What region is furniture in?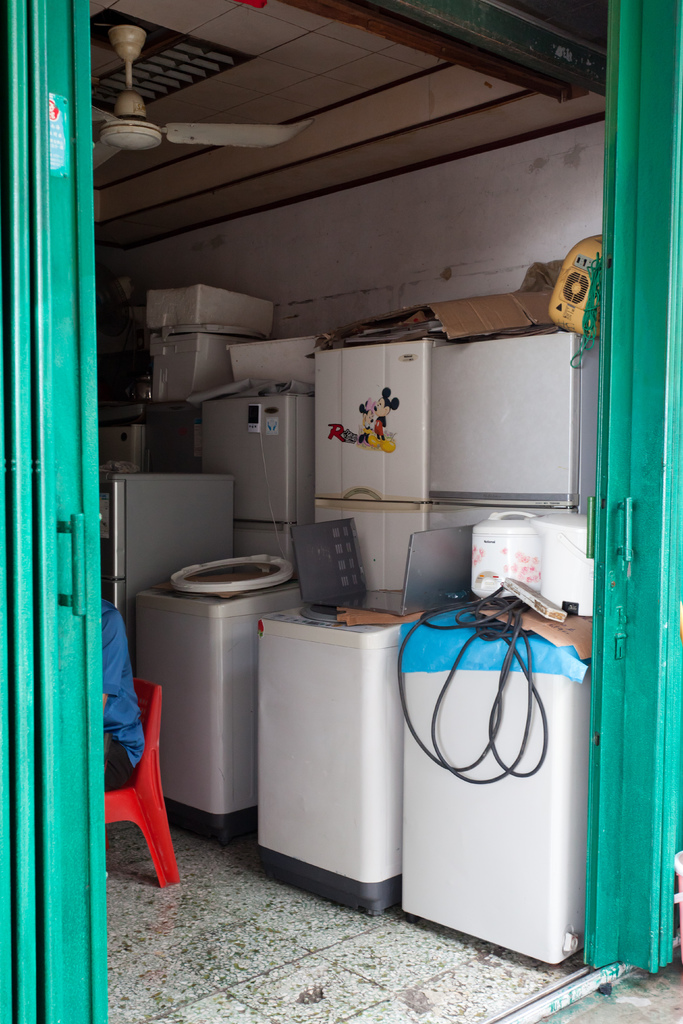
bbox=(101, 678, 181, 886).
